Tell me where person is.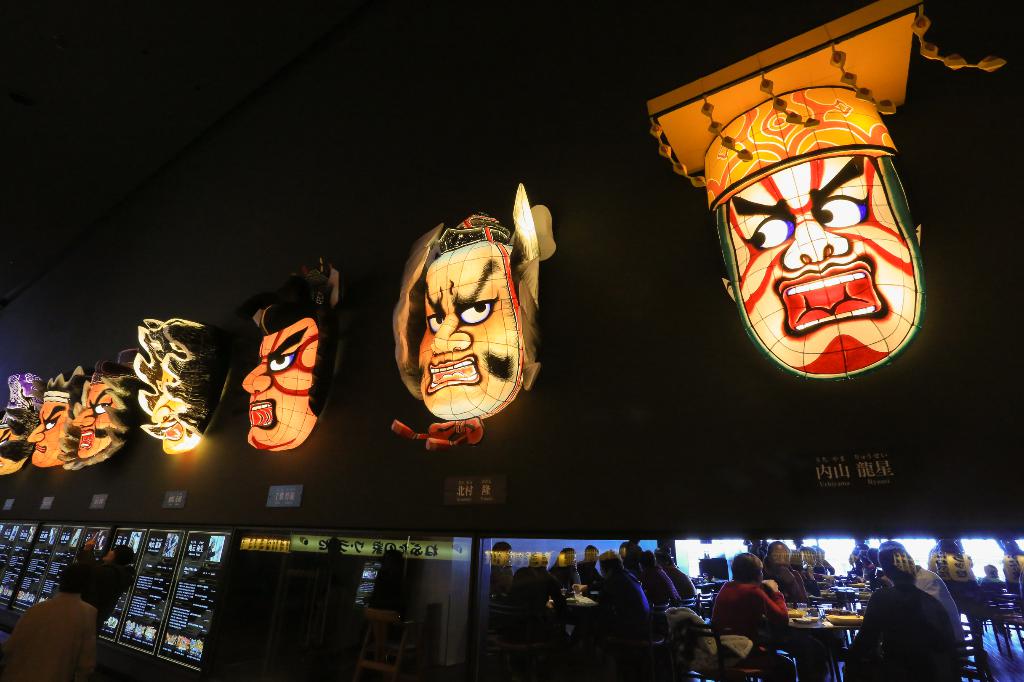
person is at <bbox>708, 547, 792, 681</bbox>.
